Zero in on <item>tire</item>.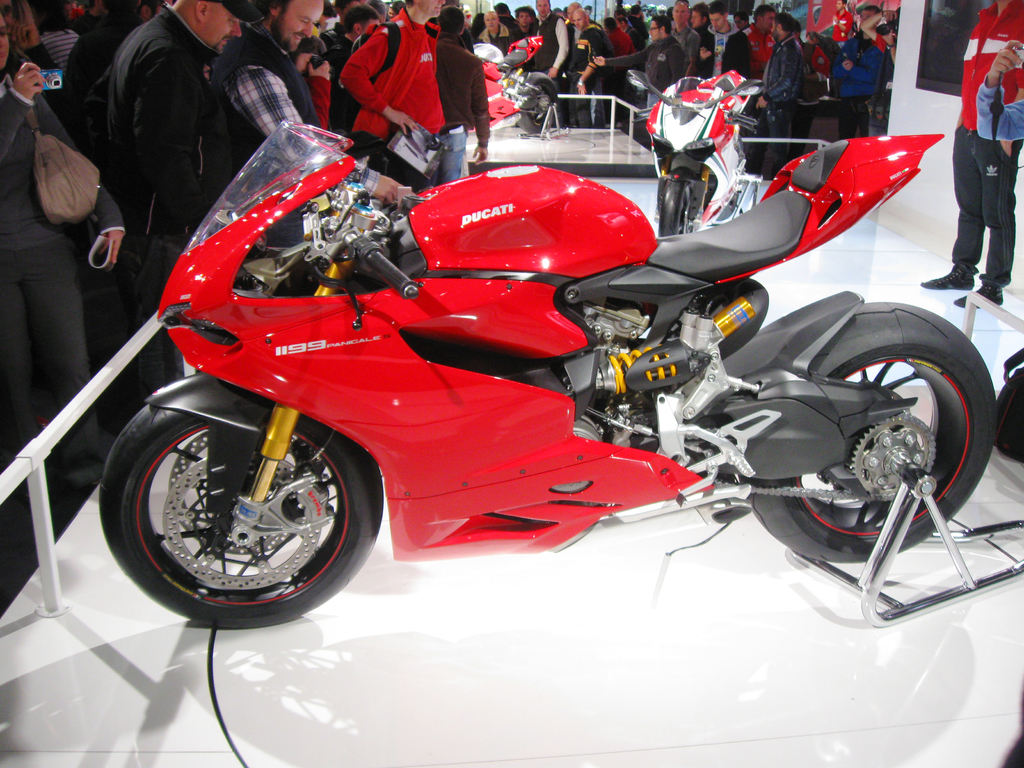
Zeroed in: detection(100, 381, 380, 630).
